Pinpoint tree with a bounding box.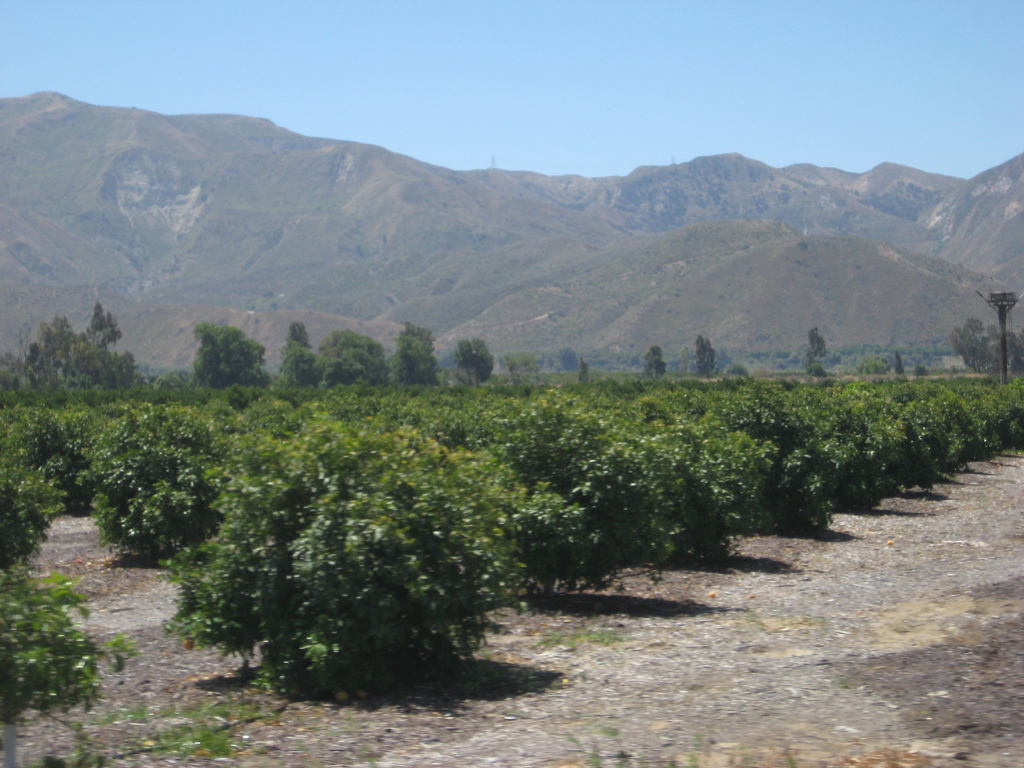
<region>319, 332, 394, 385</region>.
